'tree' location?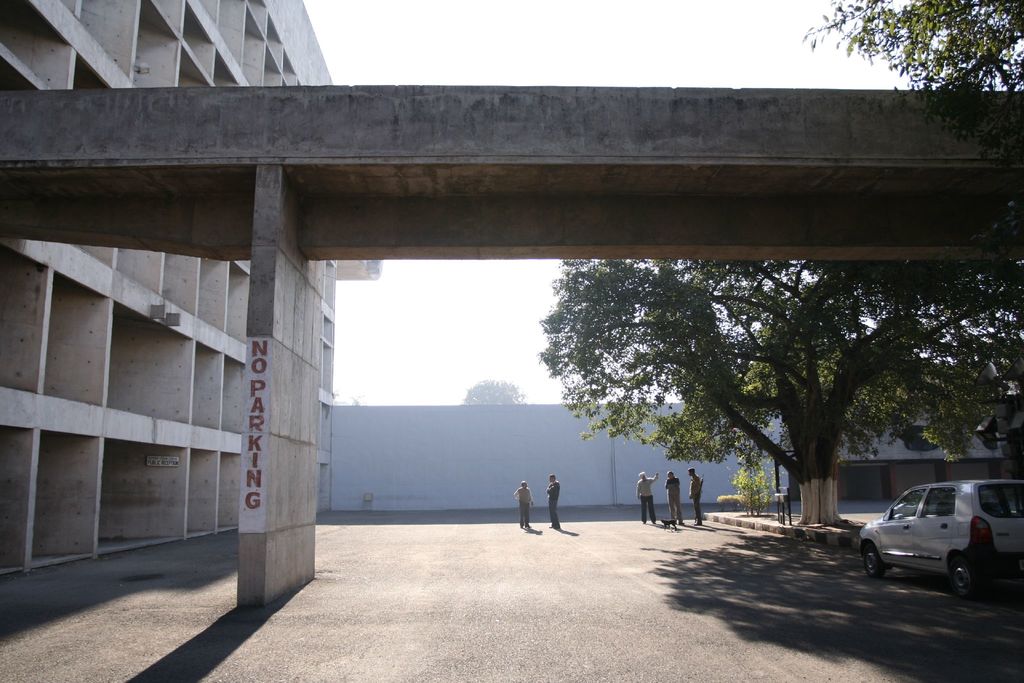
[532,265,1023,534]
